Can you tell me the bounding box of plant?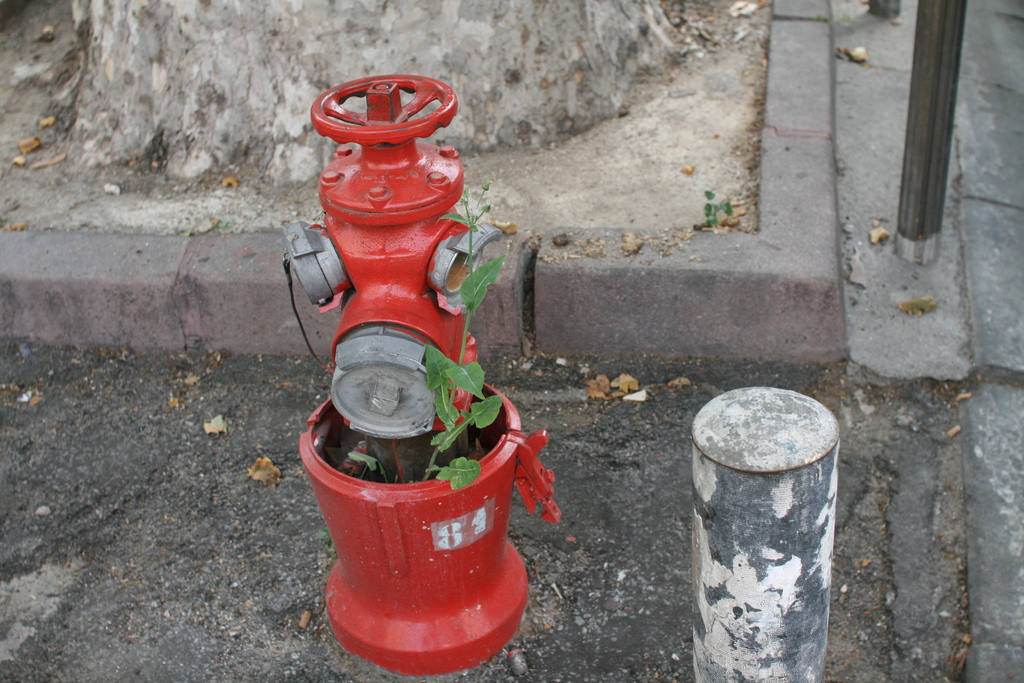
<box>346,441,399,486</box>.
